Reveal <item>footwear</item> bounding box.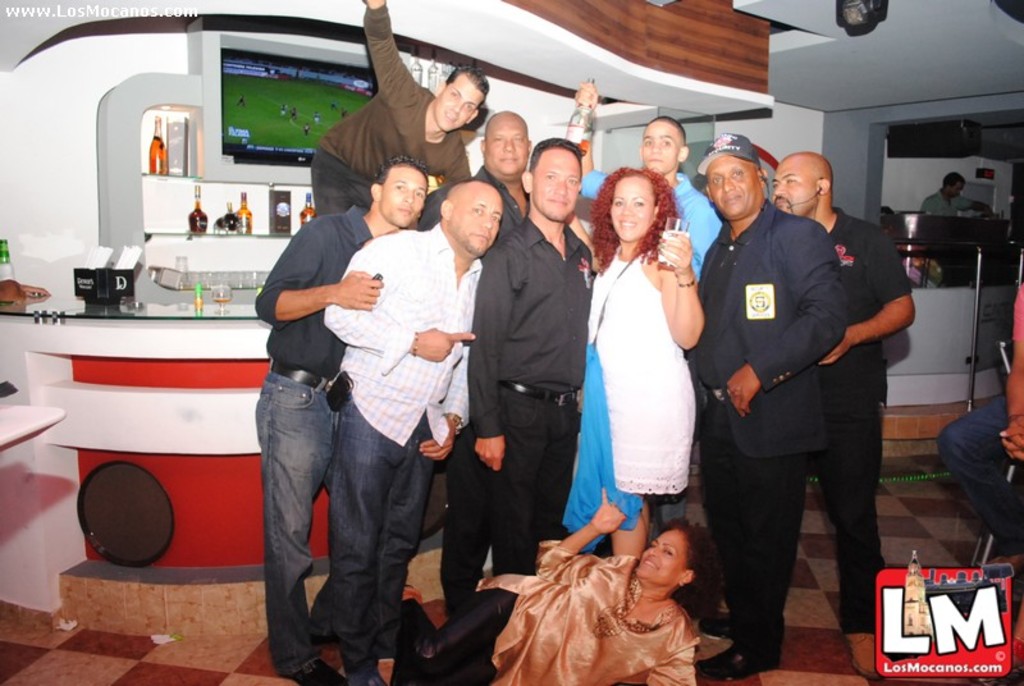
Revealed: [x1=357, y1=654, x2=381, y2=685].
